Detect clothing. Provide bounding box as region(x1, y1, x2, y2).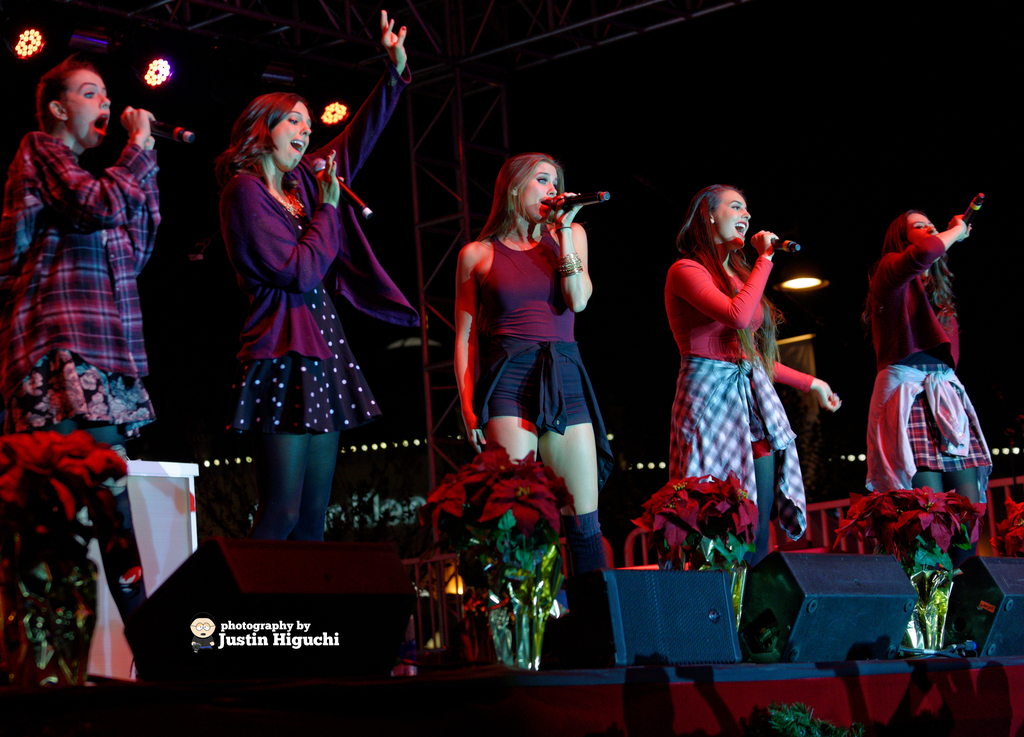
region(0, 129, 159, 455).
